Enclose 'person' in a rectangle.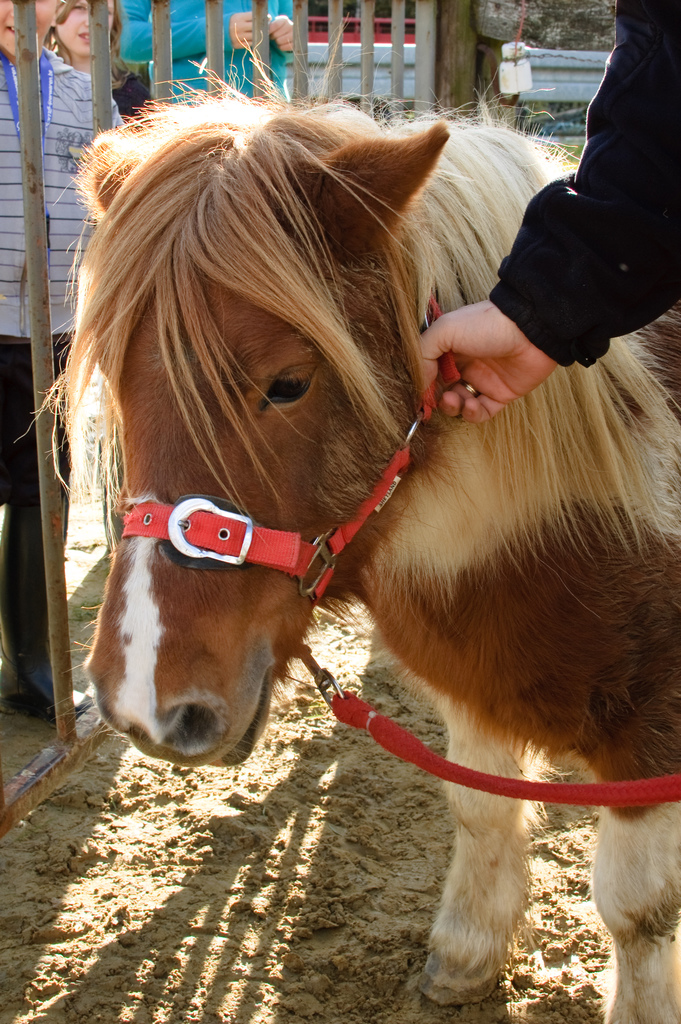
46:0:92:80.
